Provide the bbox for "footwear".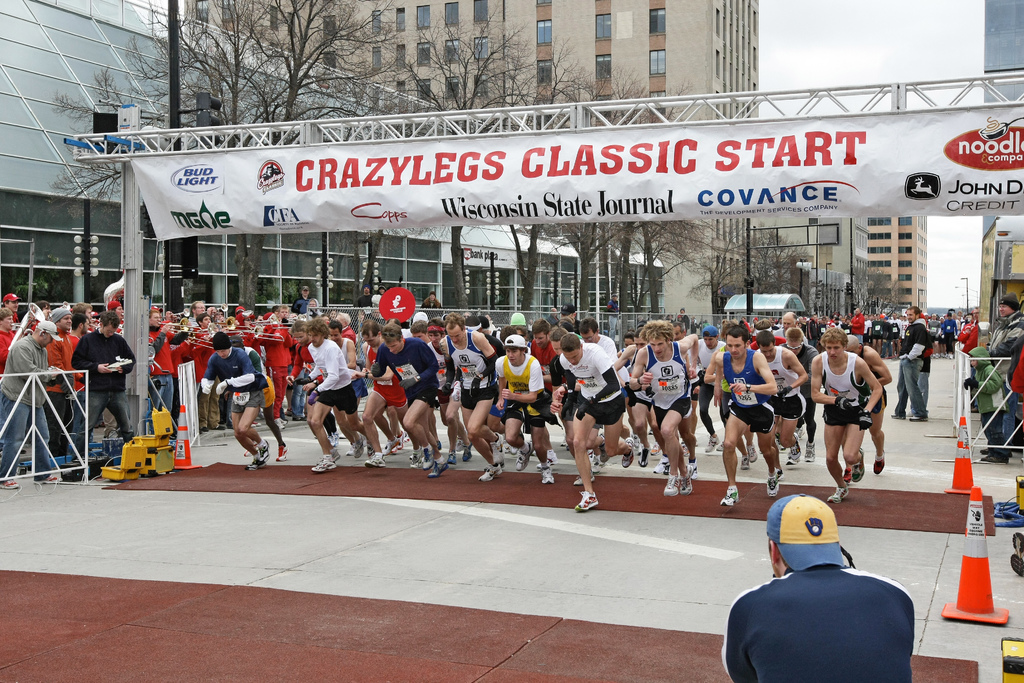
{"x1": 601, "y1": 447, "x2": 612, "y2": 461}.
